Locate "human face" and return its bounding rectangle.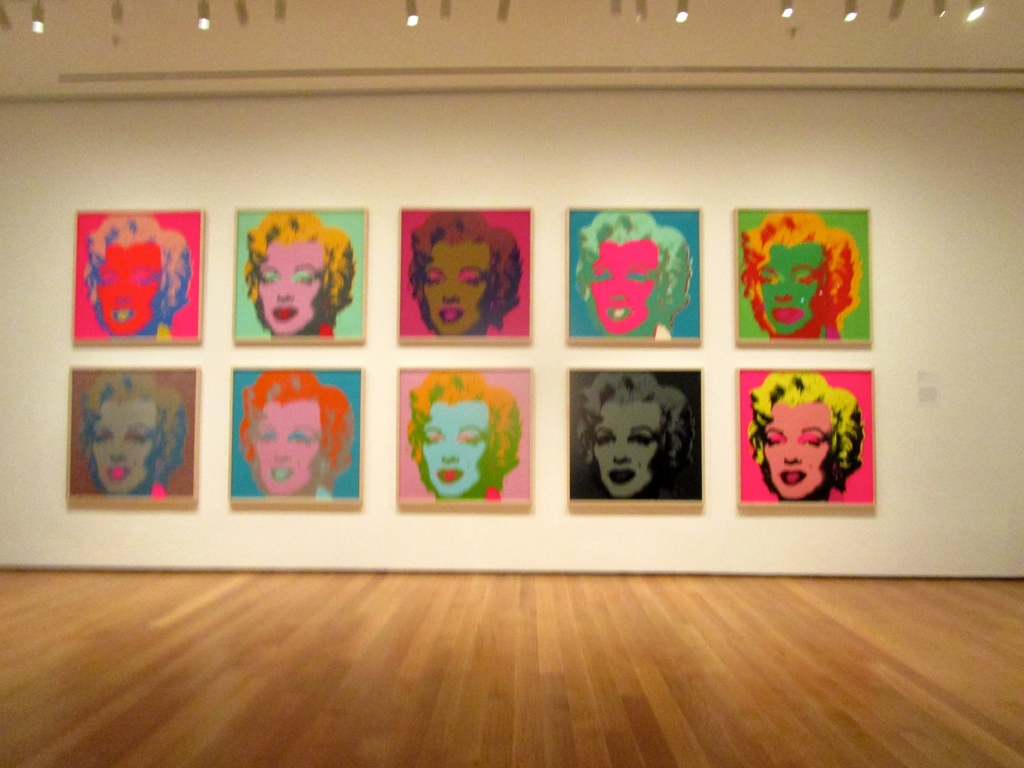
locate(260, 237, 324, 335).
